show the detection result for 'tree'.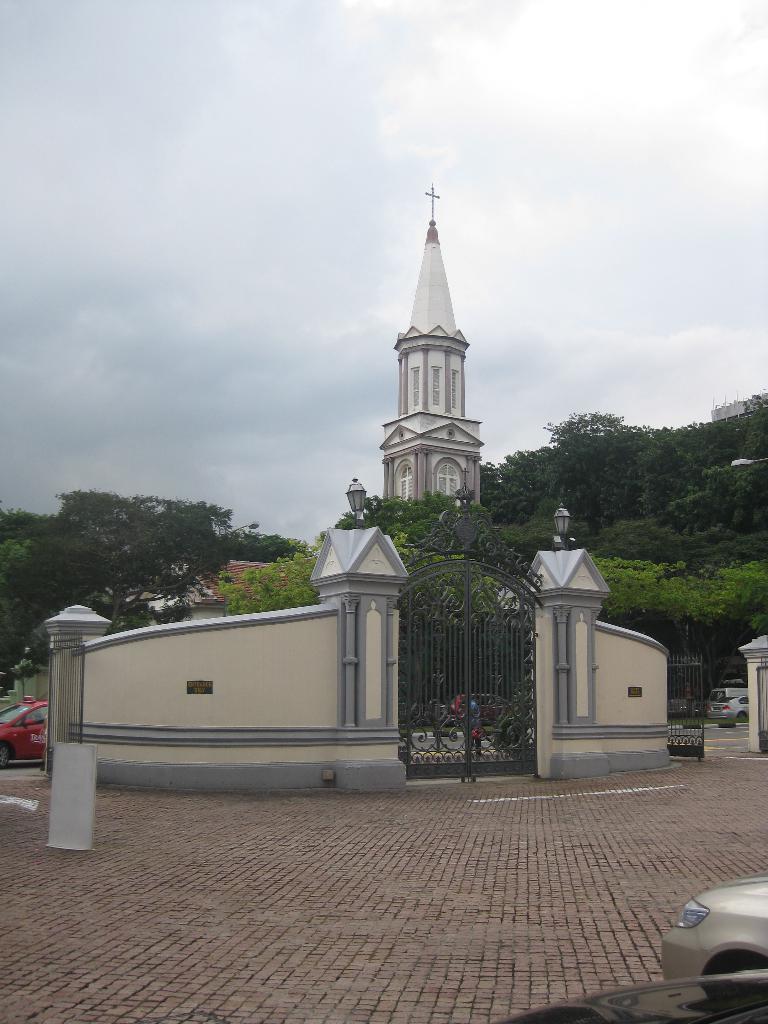
582 552 767 724.
